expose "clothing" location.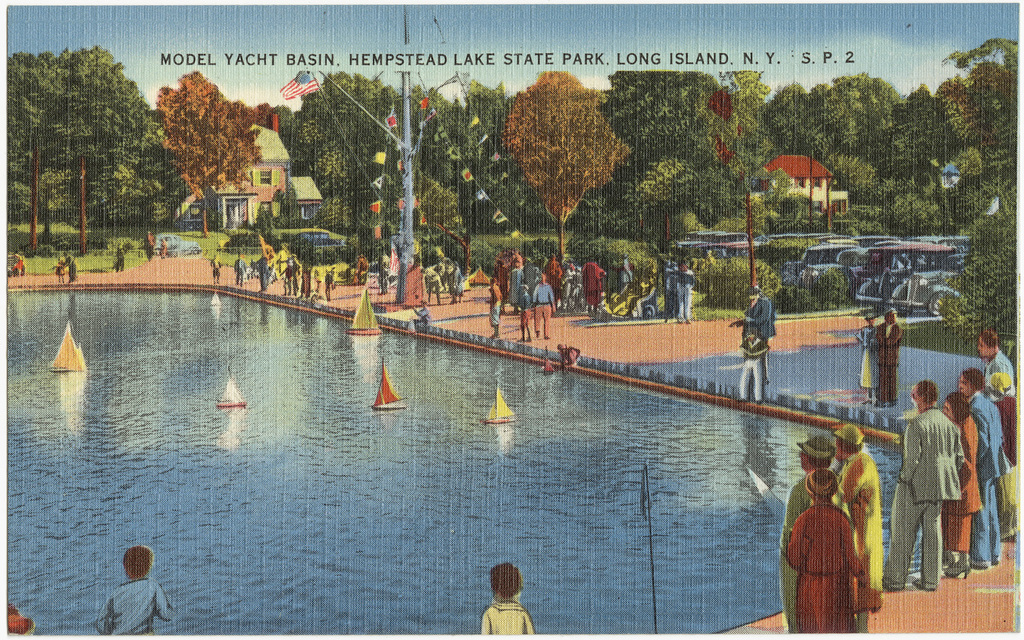
Exposed at (left=980, top=356, right=1014, bottom=398).
